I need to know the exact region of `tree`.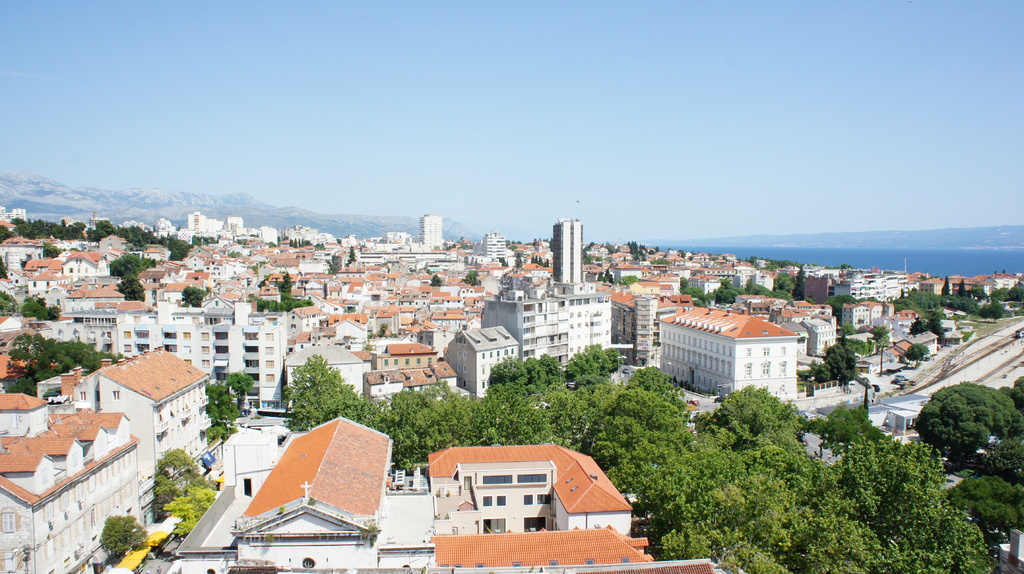
Region: l=98, t=509, r=144, b=559.
